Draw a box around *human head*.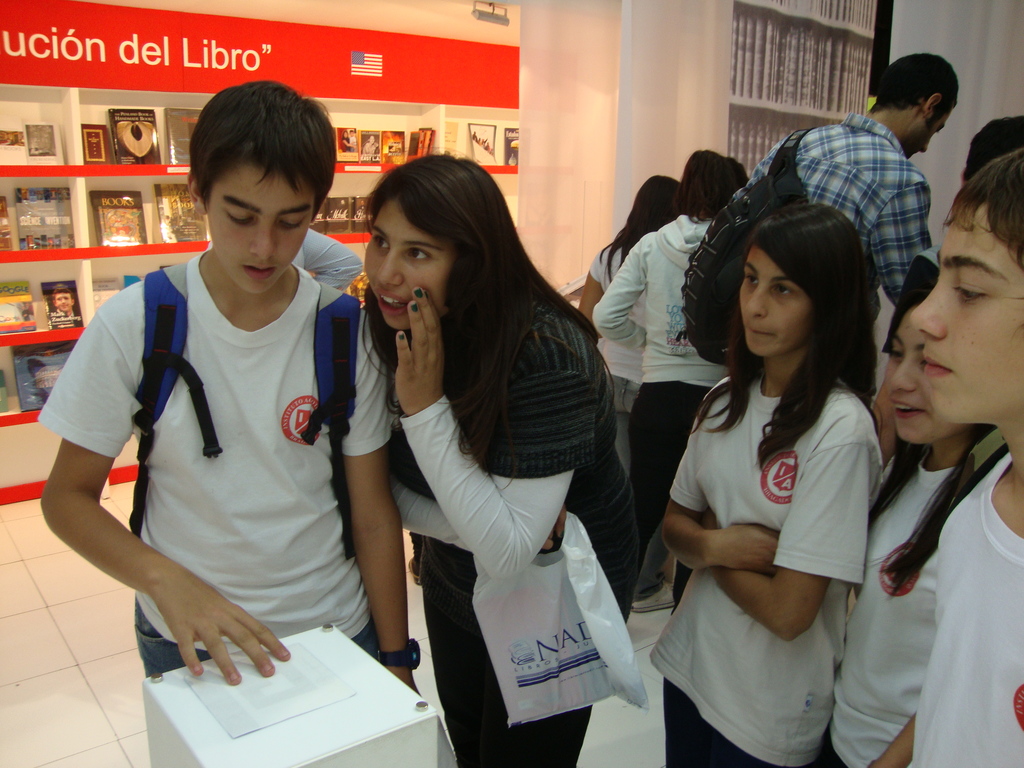
{"left": 911, "top": 147, "right": 1023, "bottom": 424}.
